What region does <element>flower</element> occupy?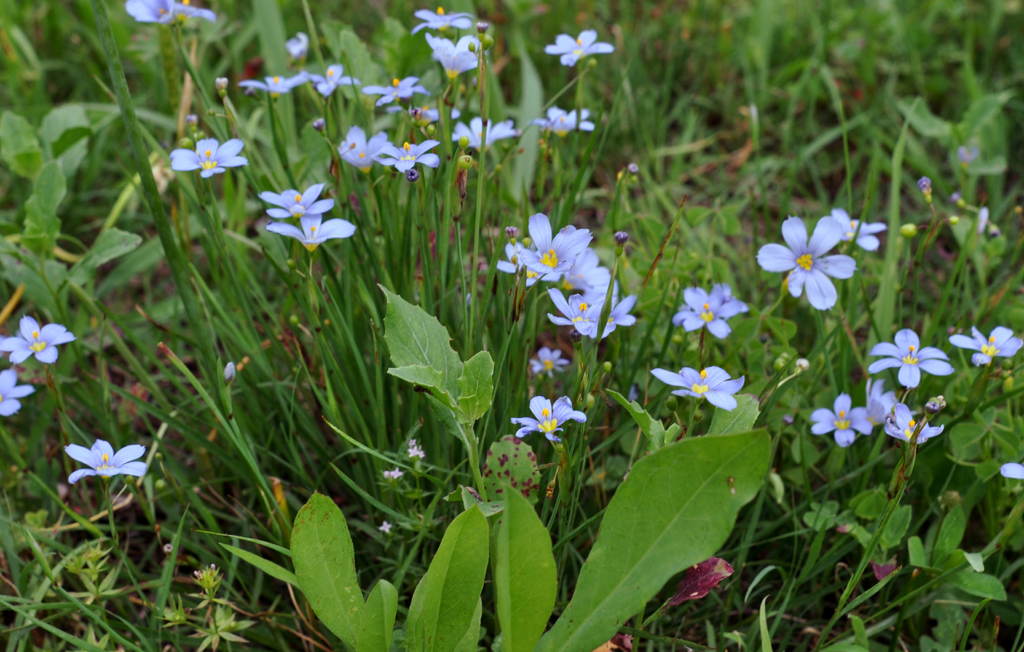
(x1=172, y1=134, x2=250, y2=175).
